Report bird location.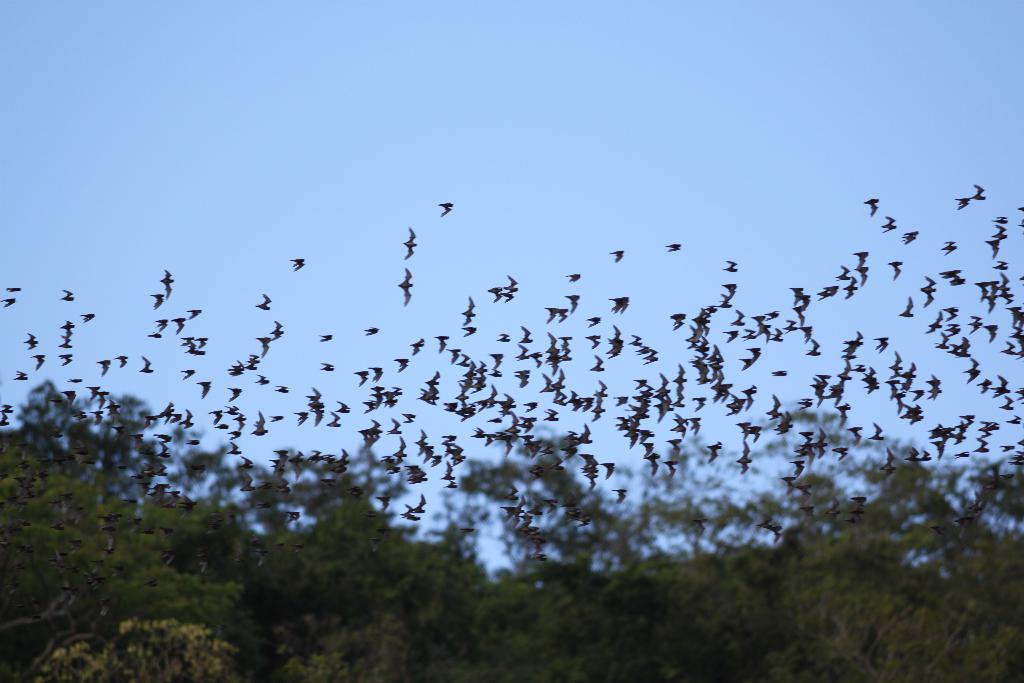
Report: detection(29, 352, 44, 374).
